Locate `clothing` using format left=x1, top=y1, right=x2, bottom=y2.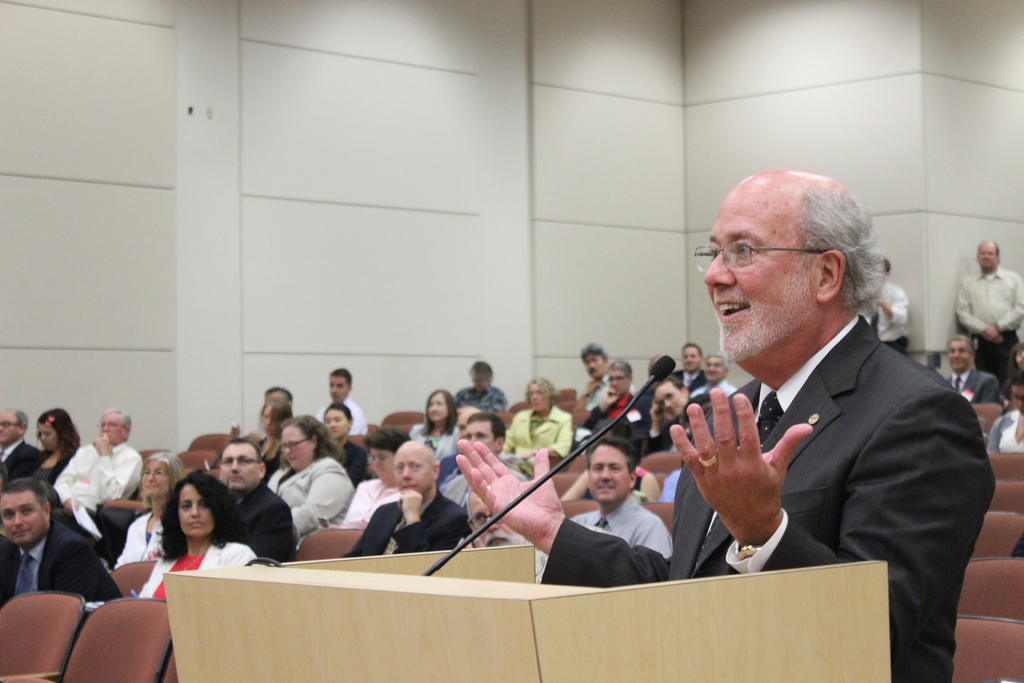
left=988, top=397, right=1023, bottom=454.
